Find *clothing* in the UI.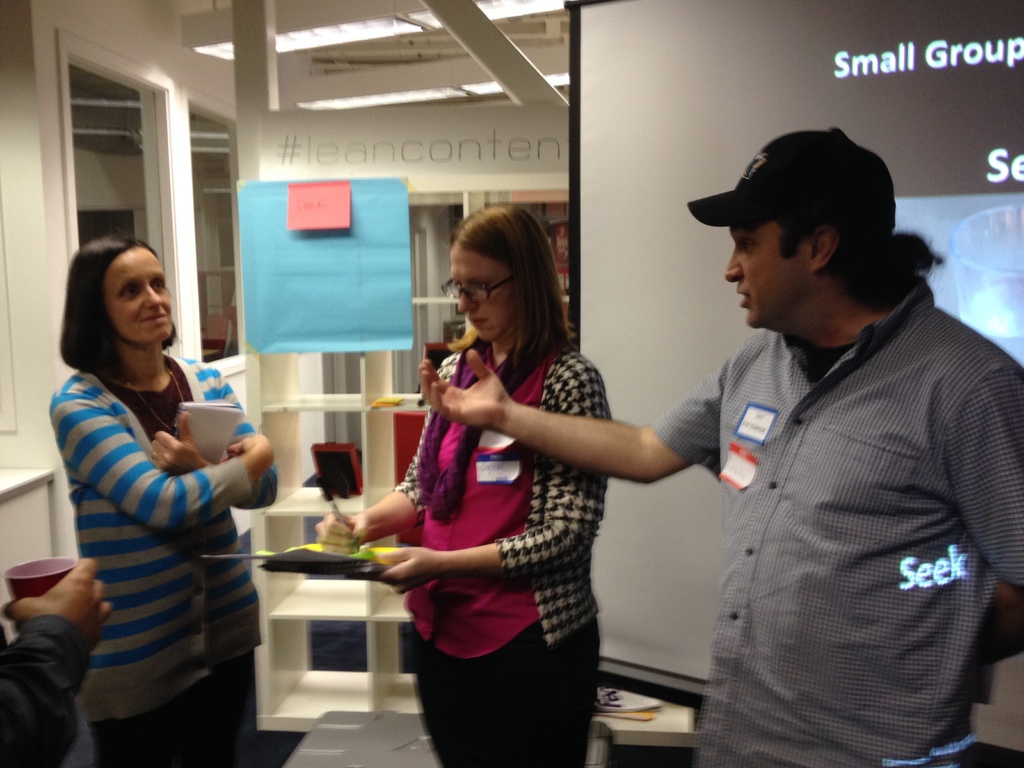
UI element at x1=0, y1=614, x2=96, y2=767.
